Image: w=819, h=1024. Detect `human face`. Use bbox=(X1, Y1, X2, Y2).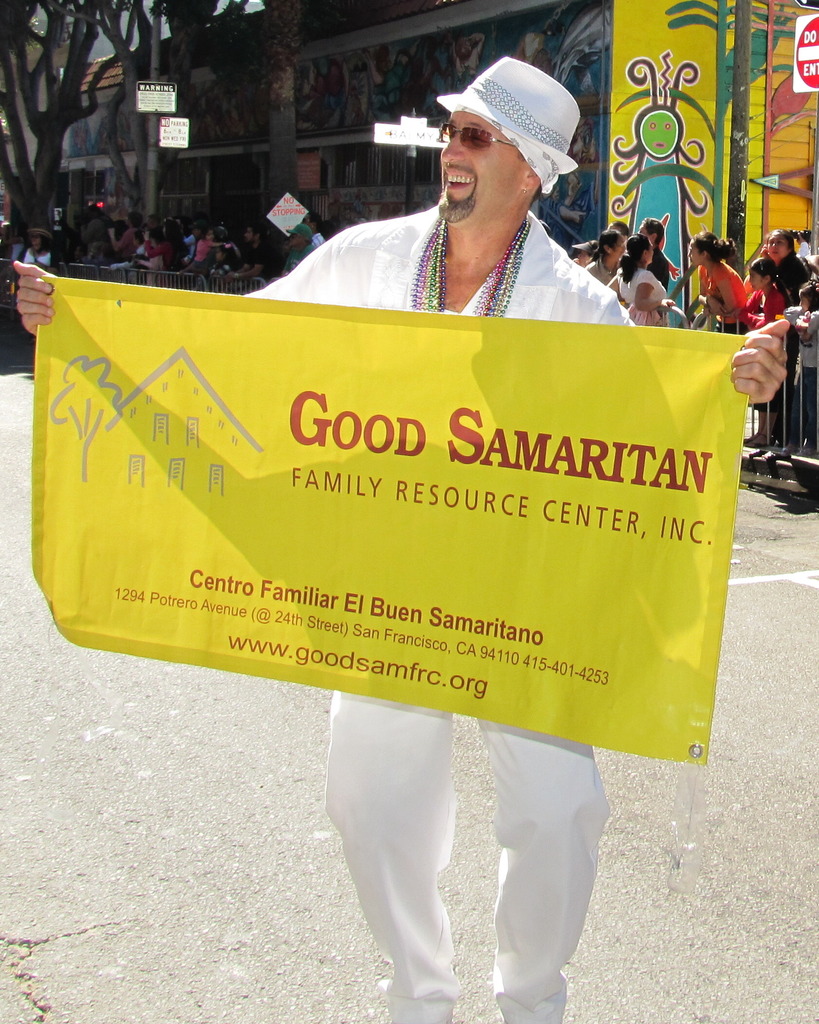
bbox=(688, 248, 705, 271).
